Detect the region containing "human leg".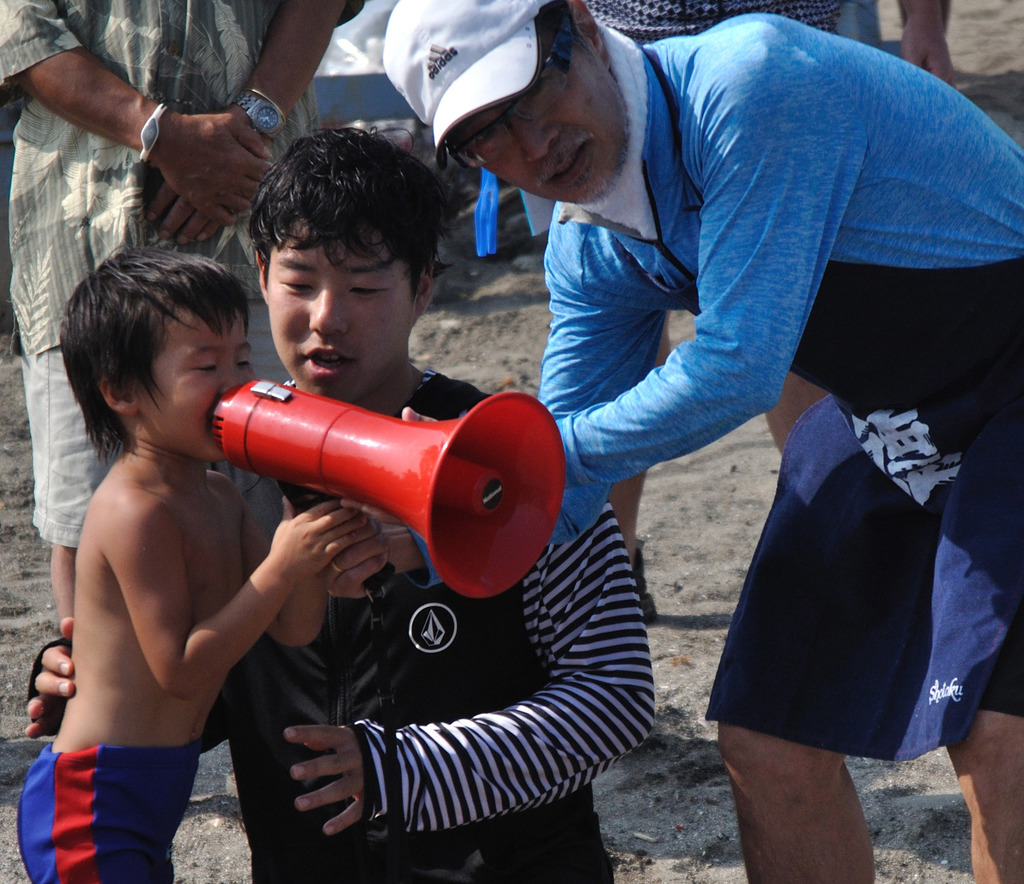
bbox(700, 393, 930, 883).
